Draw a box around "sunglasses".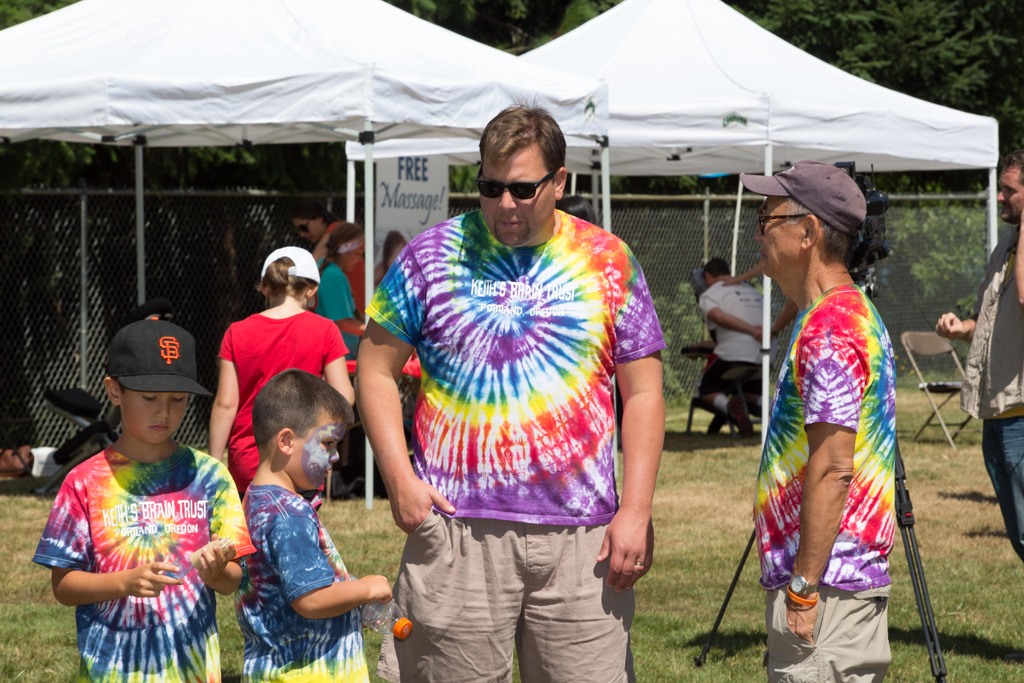
detection(469, 161, 559, 206).
